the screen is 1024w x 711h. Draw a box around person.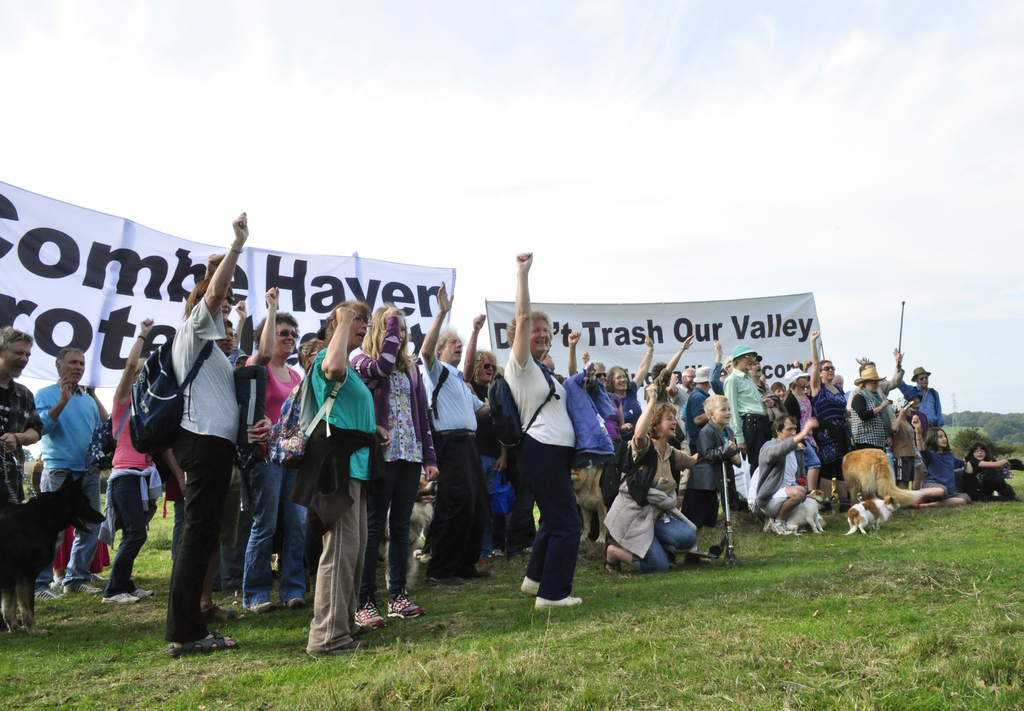
<region>355, 299, 440, 636</region>.
